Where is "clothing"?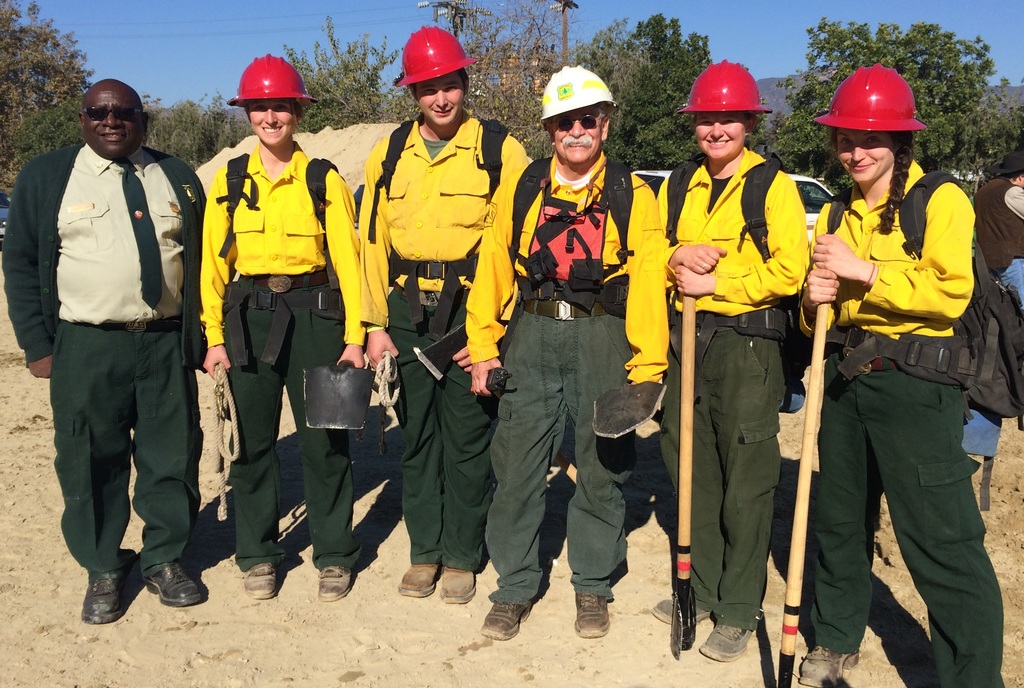
[468, 155, 668, 600].
